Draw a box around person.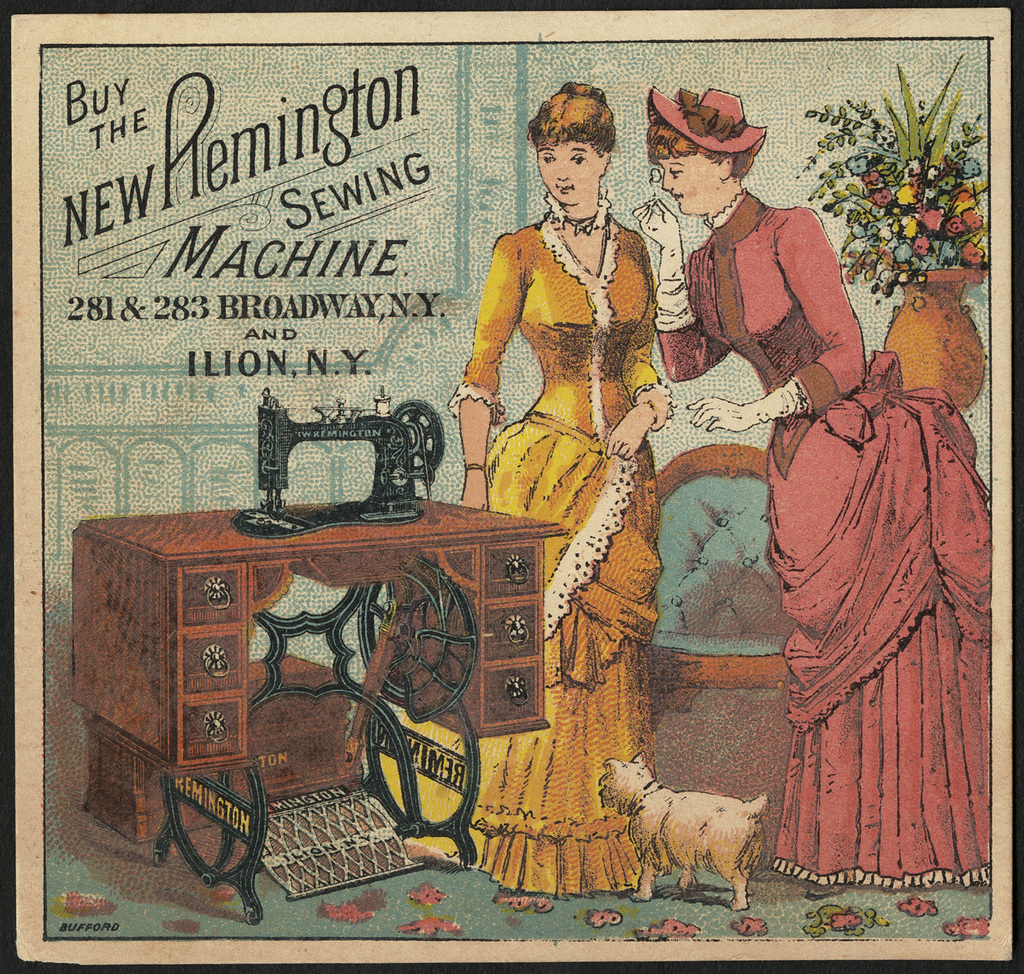
bbox(456, 94, 671, 901).
